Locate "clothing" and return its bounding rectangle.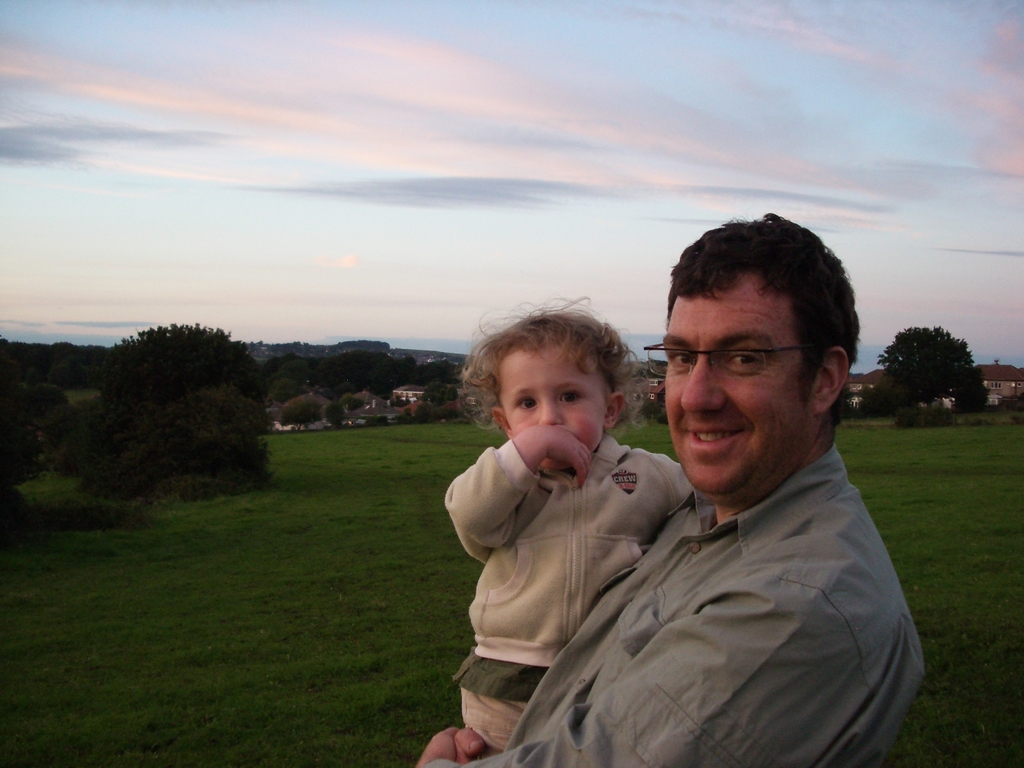
424/438/925/767.
